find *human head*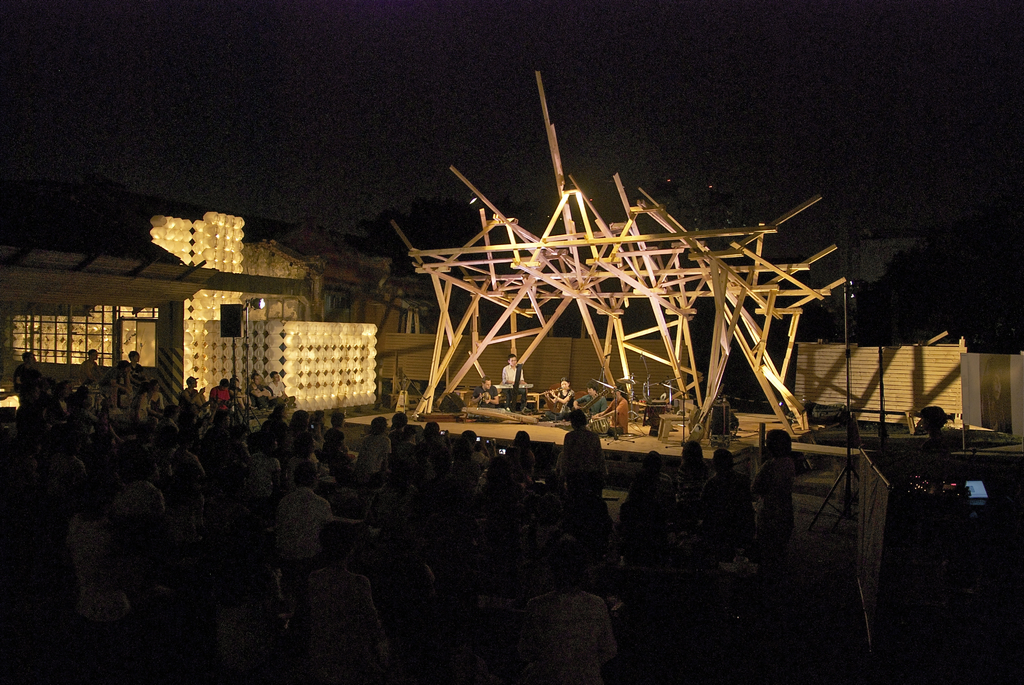
x1=258, y1=436, x2=275, y2=458
